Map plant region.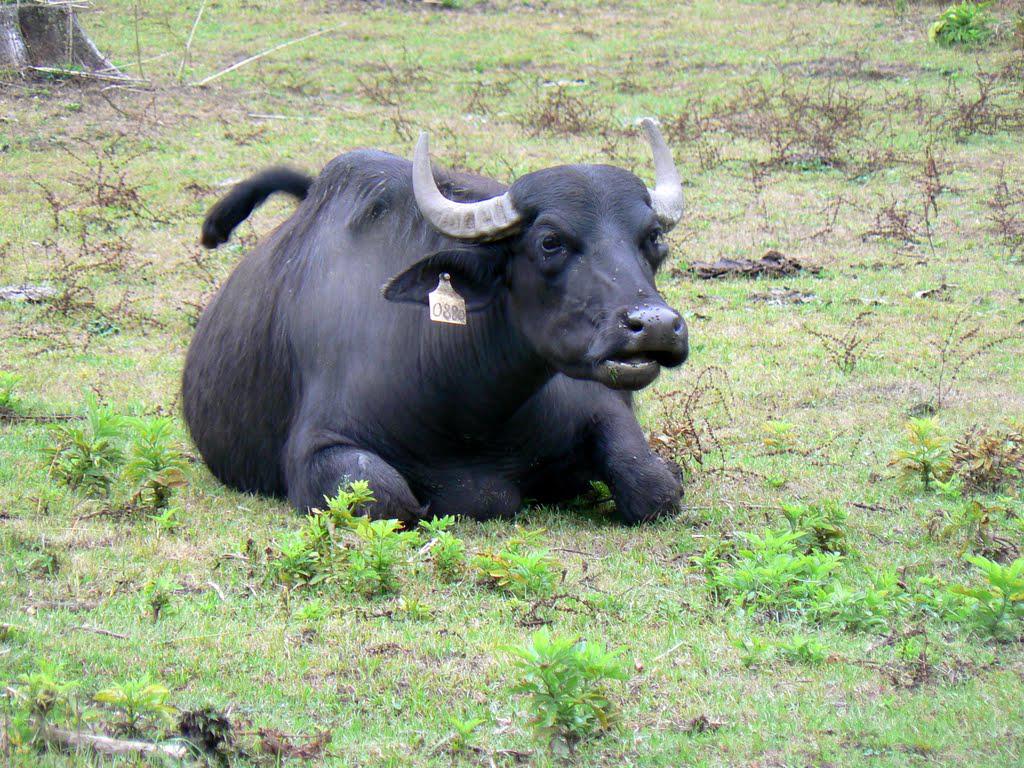
Mapped to 74,135,152,216.
